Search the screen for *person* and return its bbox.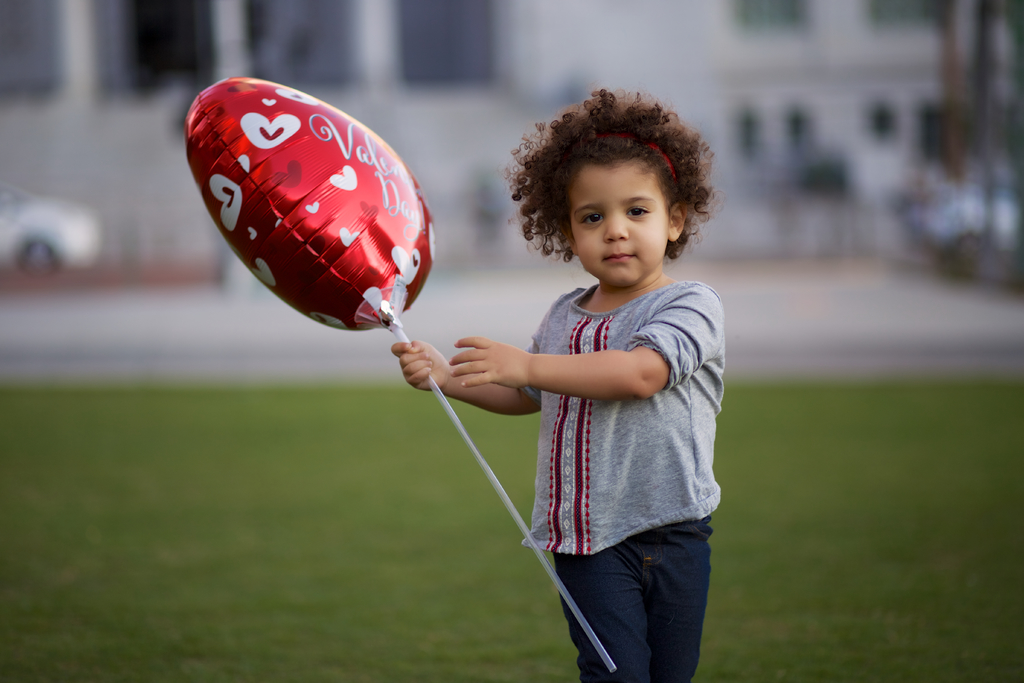
Found: <region>478, 67, 733, 682</region>.
